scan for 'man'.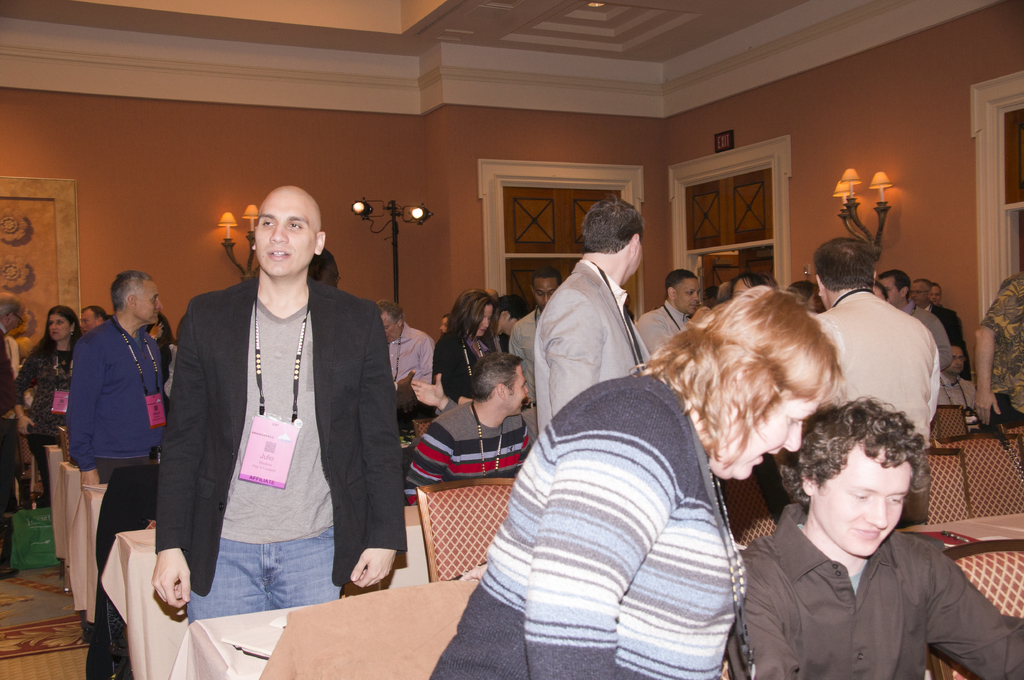
Scan result: bbox=[928, 276, 966, 343].
